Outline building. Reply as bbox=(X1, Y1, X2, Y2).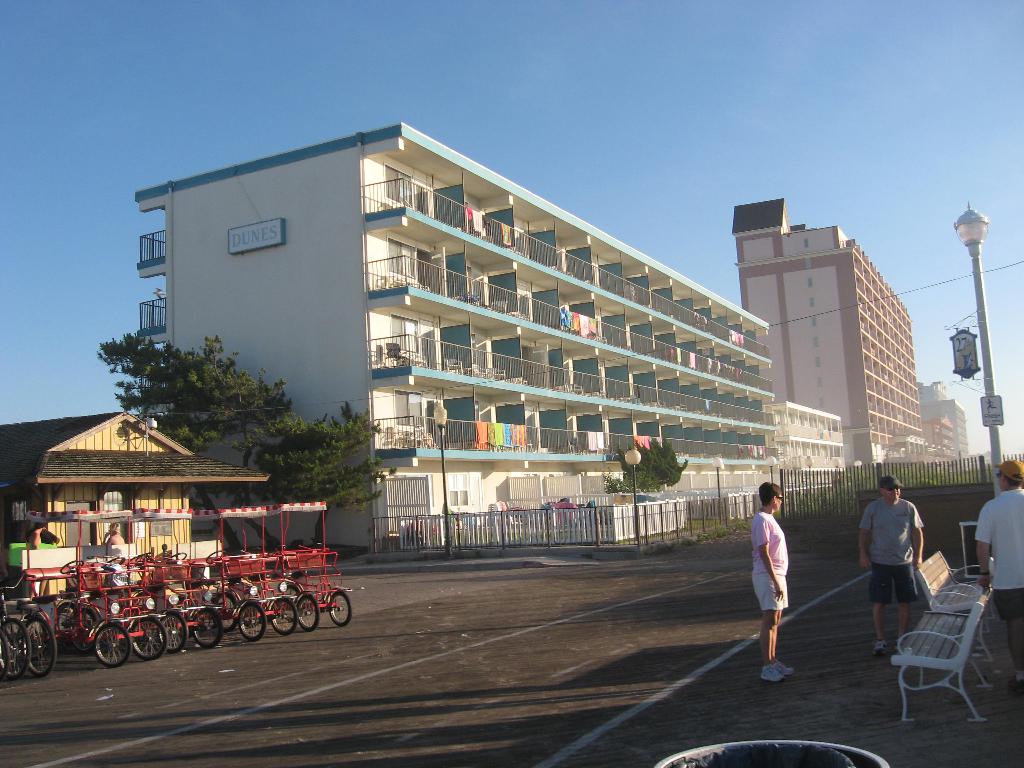
bbox=(919, 380, 969, 455).
